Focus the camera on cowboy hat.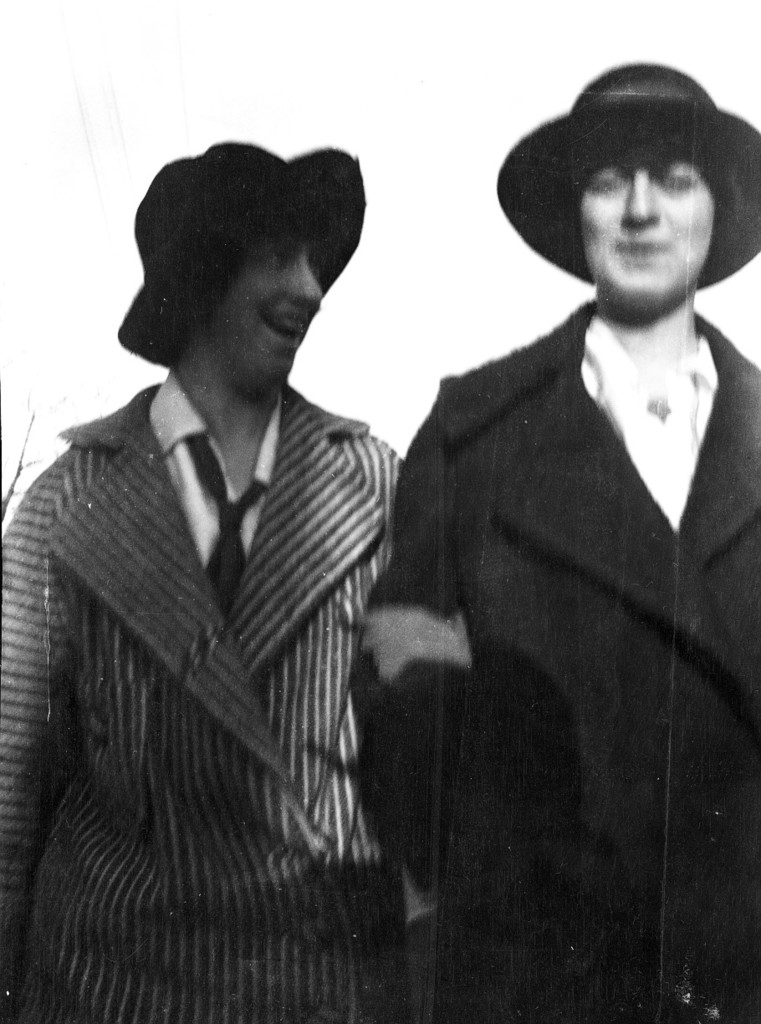
Focus region: pyautogui.locateOnScreen(493, 61, 760, 287).
